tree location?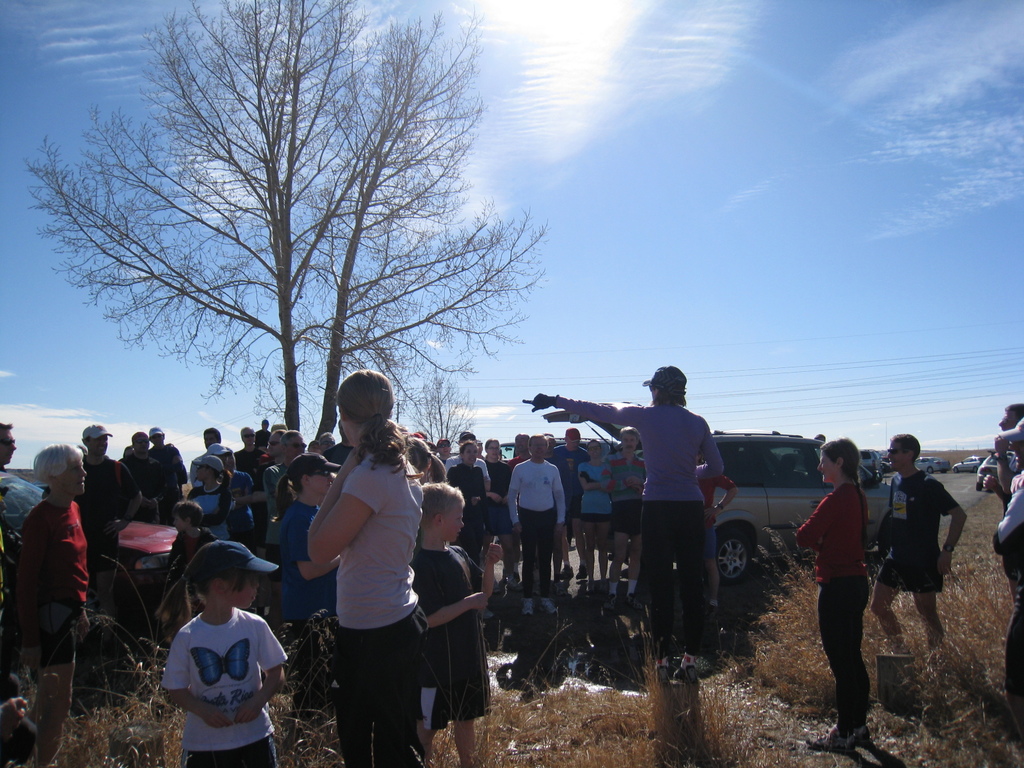
bbox=(67, 20, 506, 472)
